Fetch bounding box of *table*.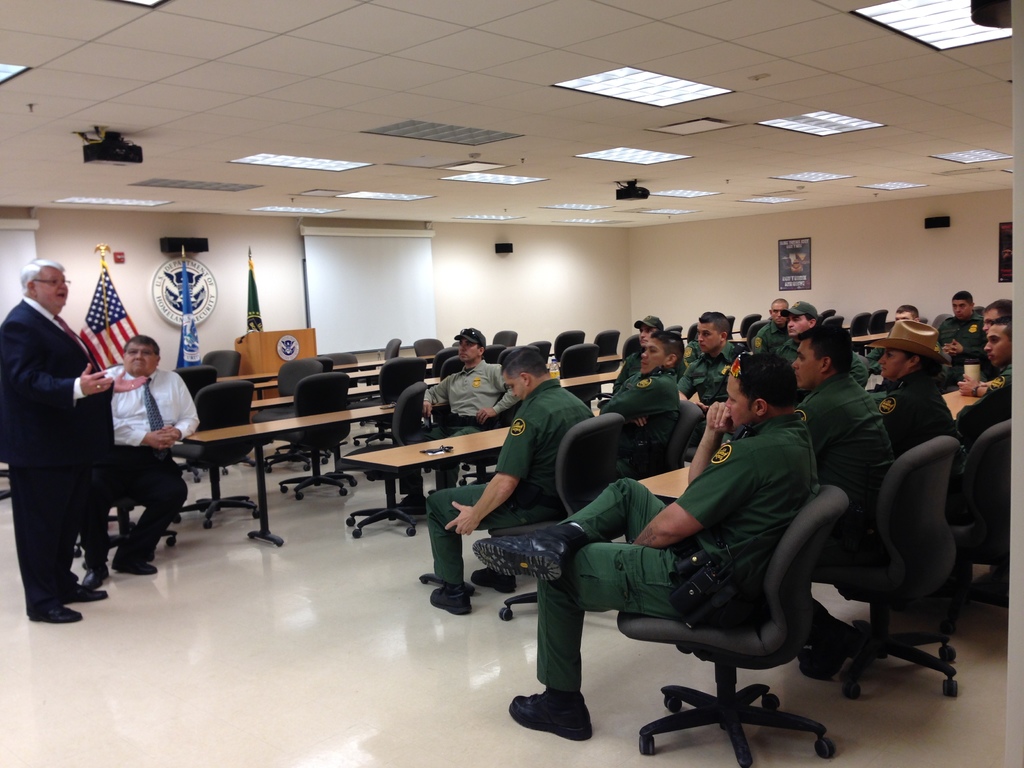
Bbox: rect(422, 349, 434, 367).
